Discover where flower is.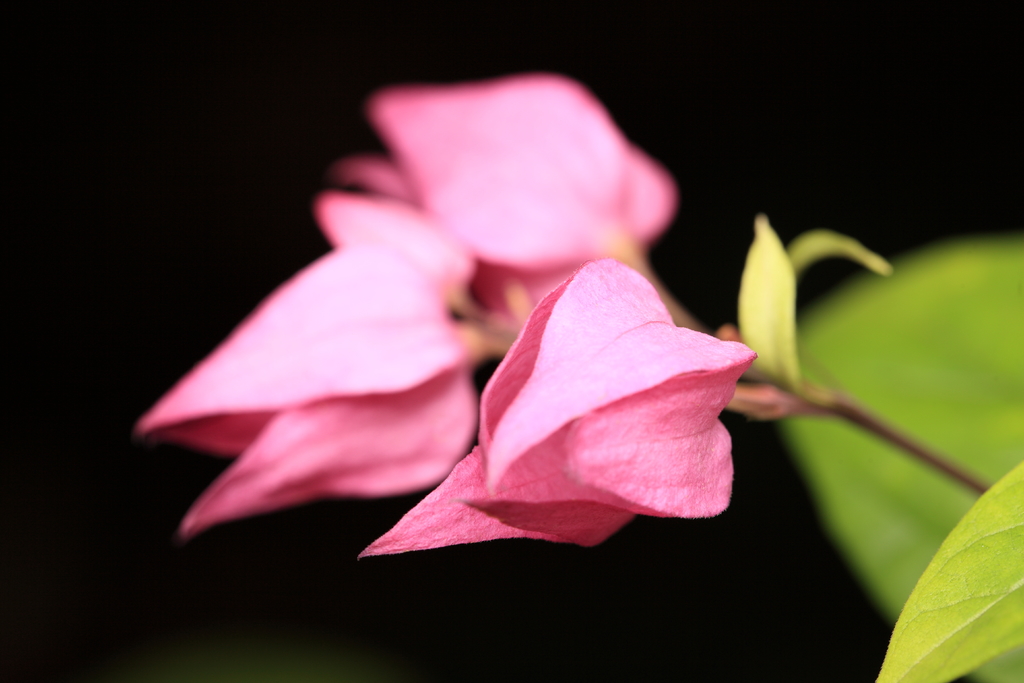
Discovered at BBox(216, 108, 781, 588).
